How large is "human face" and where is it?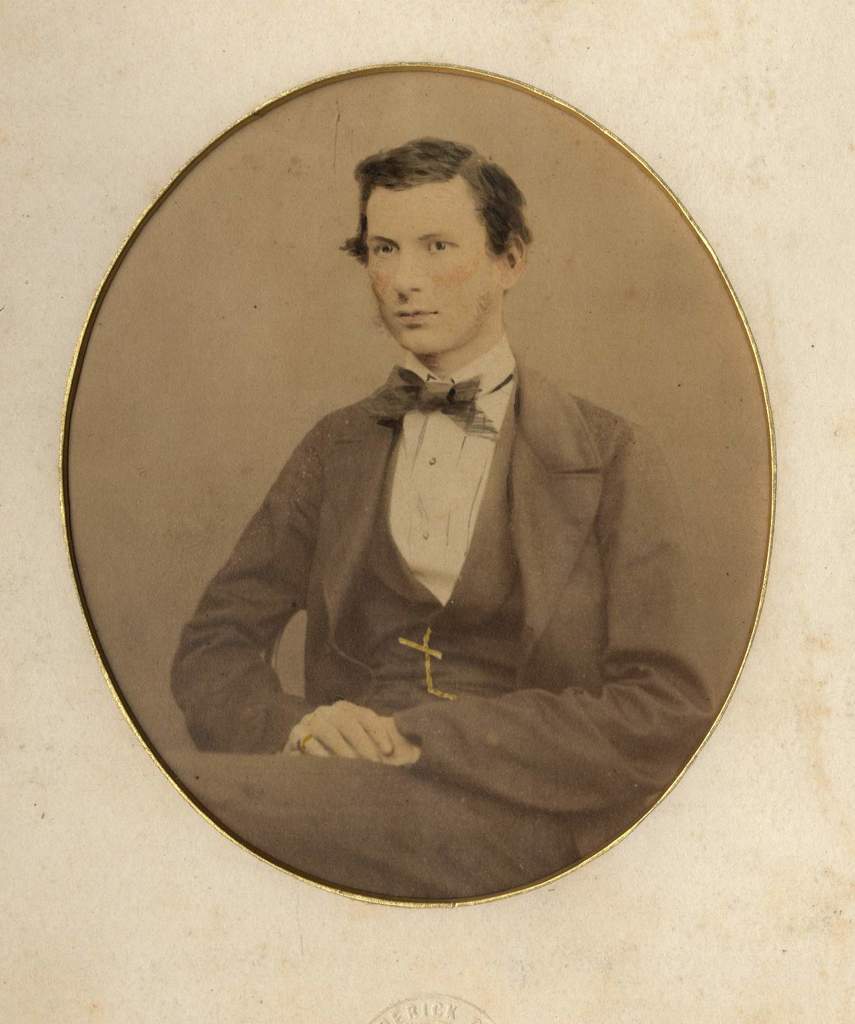
Bounding box: <bbox>362, 182, 500, 344</bbox>.
